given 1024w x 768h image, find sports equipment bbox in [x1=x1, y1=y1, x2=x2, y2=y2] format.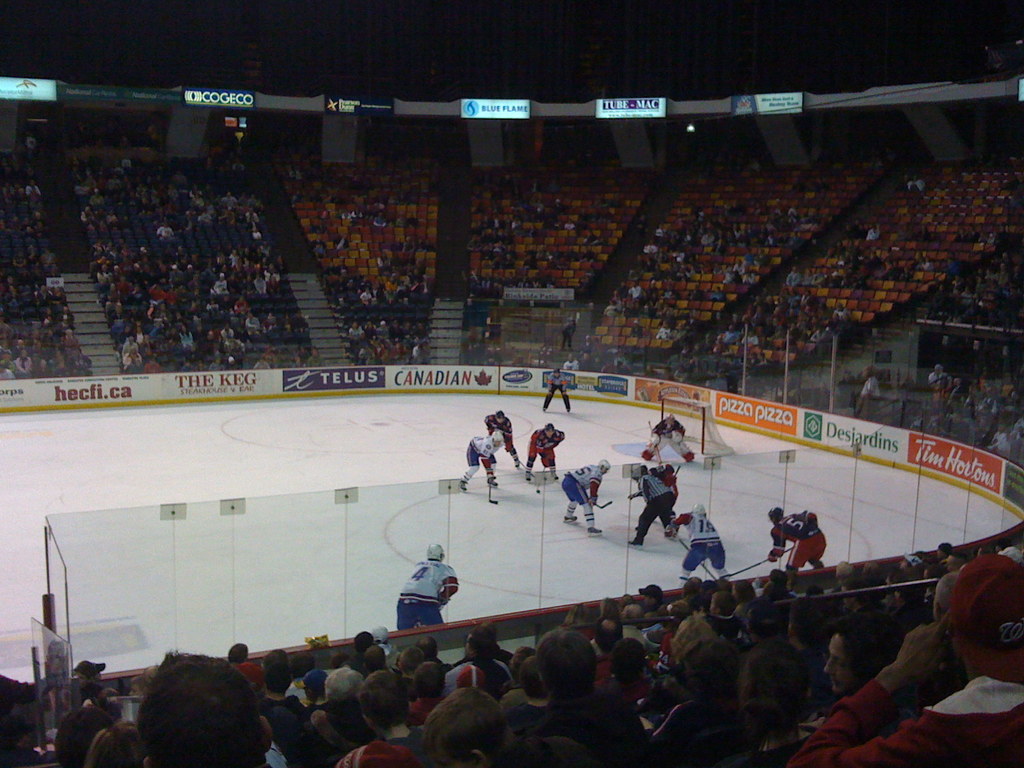
[x1=666, y1=524, x2=682, y2=540].
